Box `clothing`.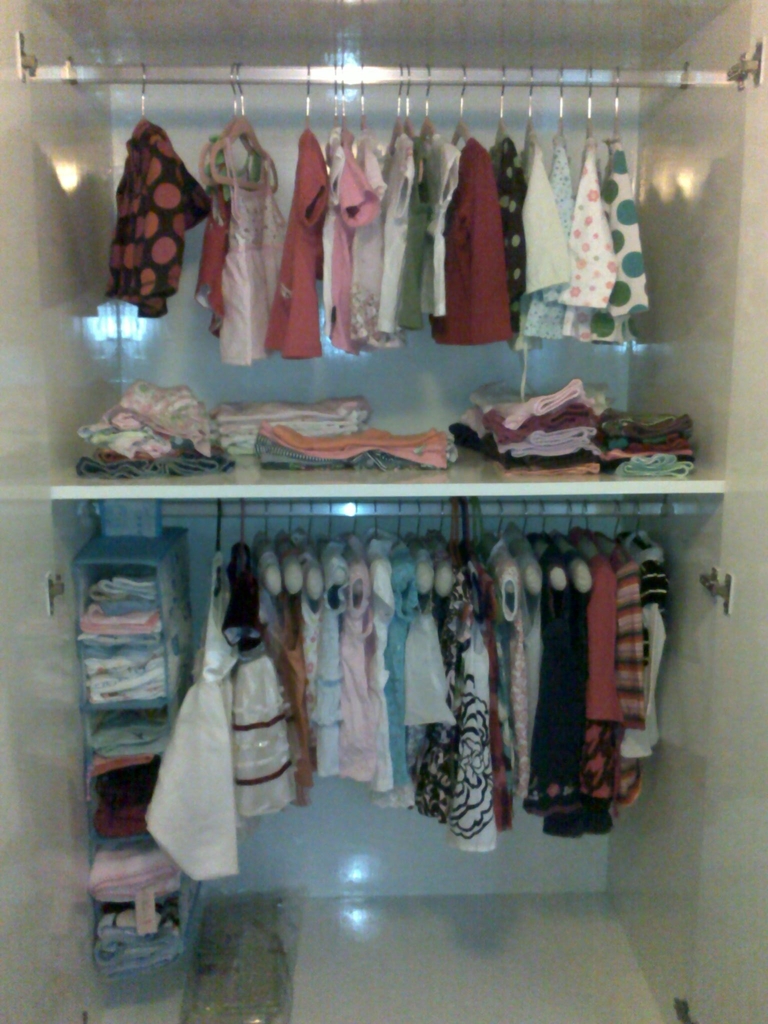
[81, 841, 177, 906].
